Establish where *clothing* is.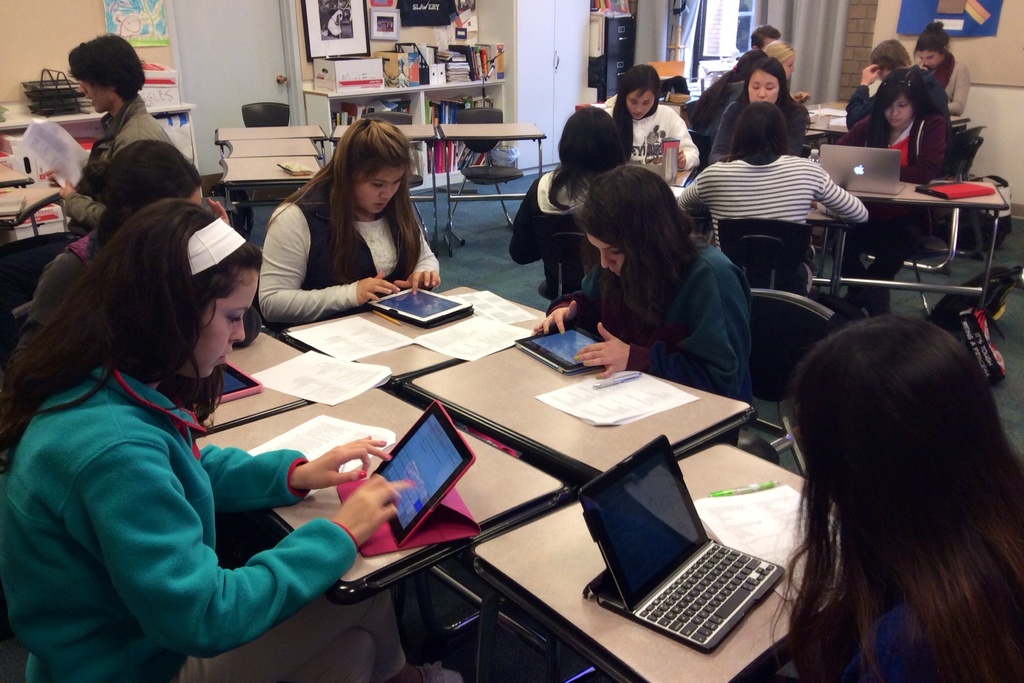
Established at 548:230:763:405.
